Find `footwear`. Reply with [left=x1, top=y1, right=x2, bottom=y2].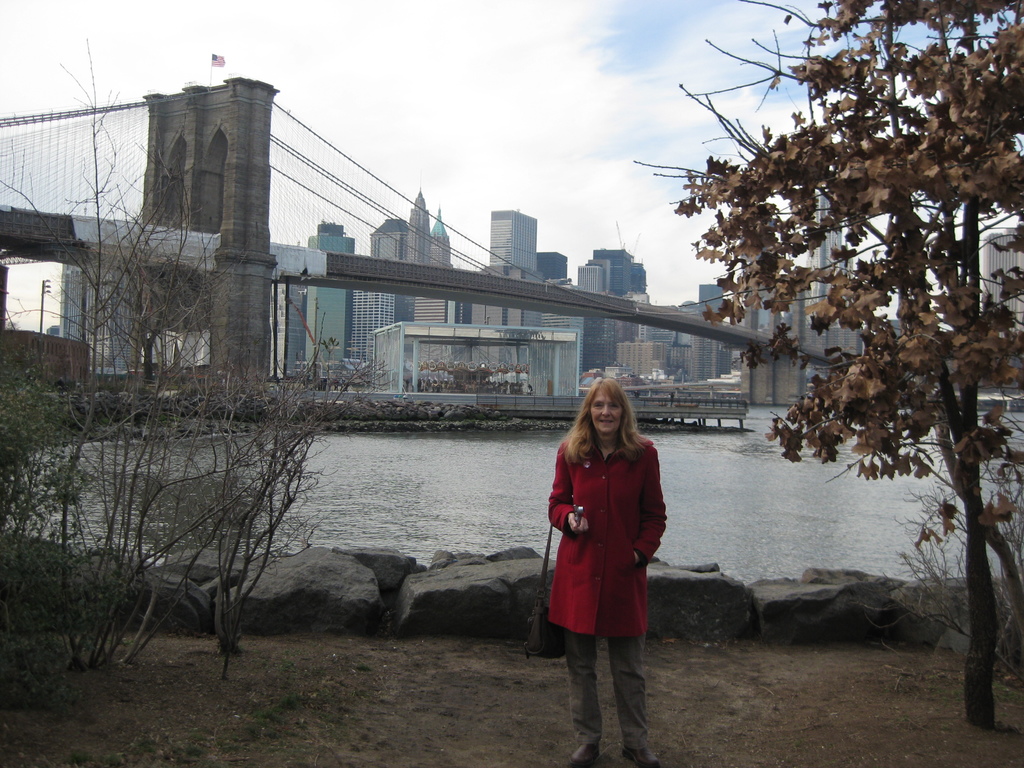
[left=622, top=746, right=660, bottom=767].
